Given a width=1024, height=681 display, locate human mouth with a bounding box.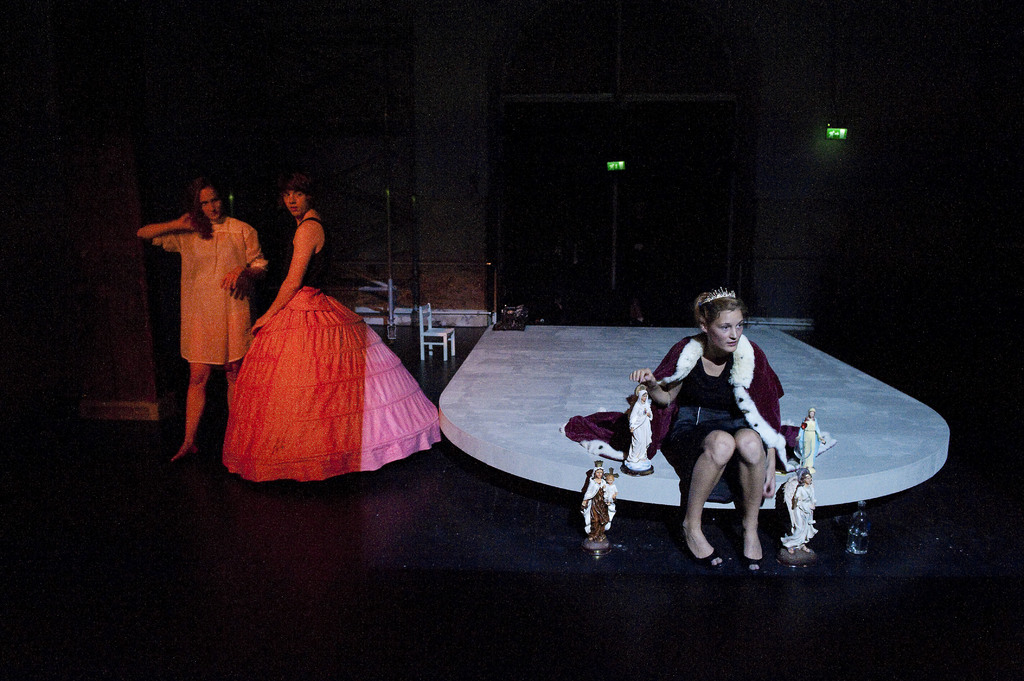
Located: [left=289, top=209, right=295, bottom=210].
